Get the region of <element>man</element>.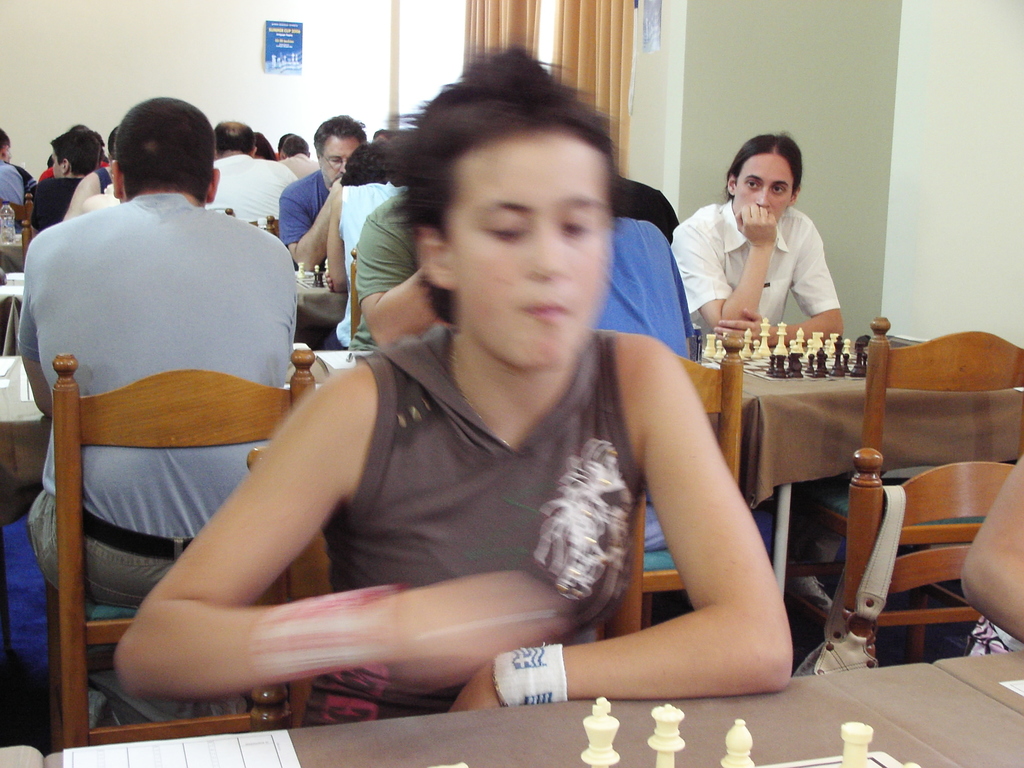
<region>668, 134, 845, 346</region>.
